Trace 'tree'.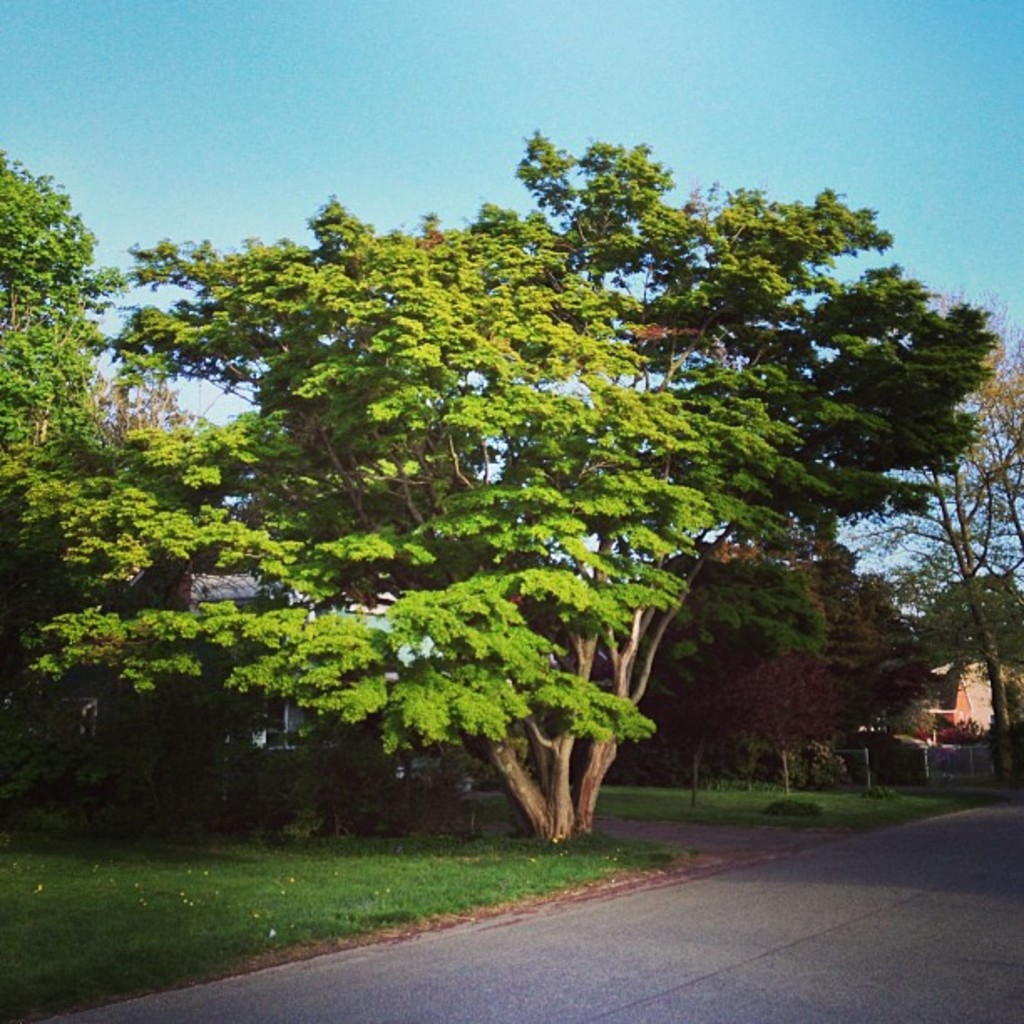
Traced to l=0, t=161, r=107, b=736.
